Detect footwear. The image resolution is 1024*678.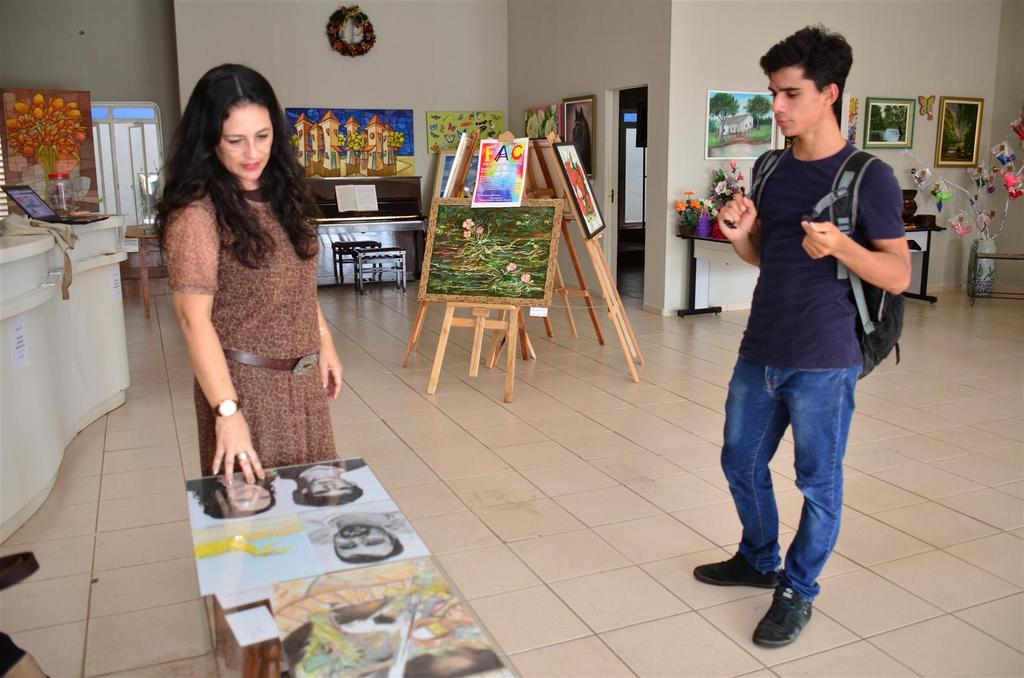
{"left": 764, "top": 578, "right": 841, "bottom": 650}.
